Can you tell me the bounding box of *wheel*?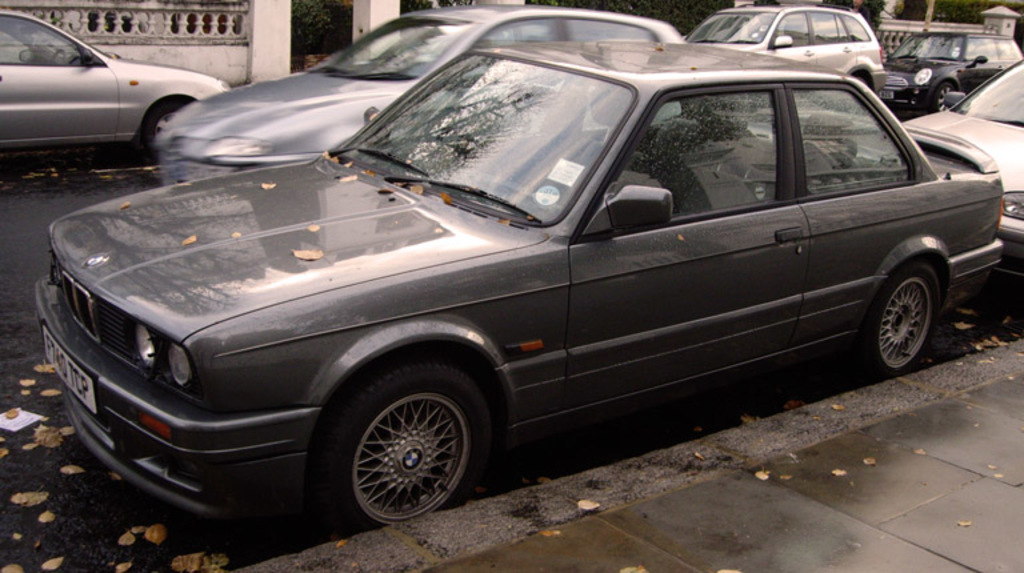
box=[319, 361, 512, 524].
